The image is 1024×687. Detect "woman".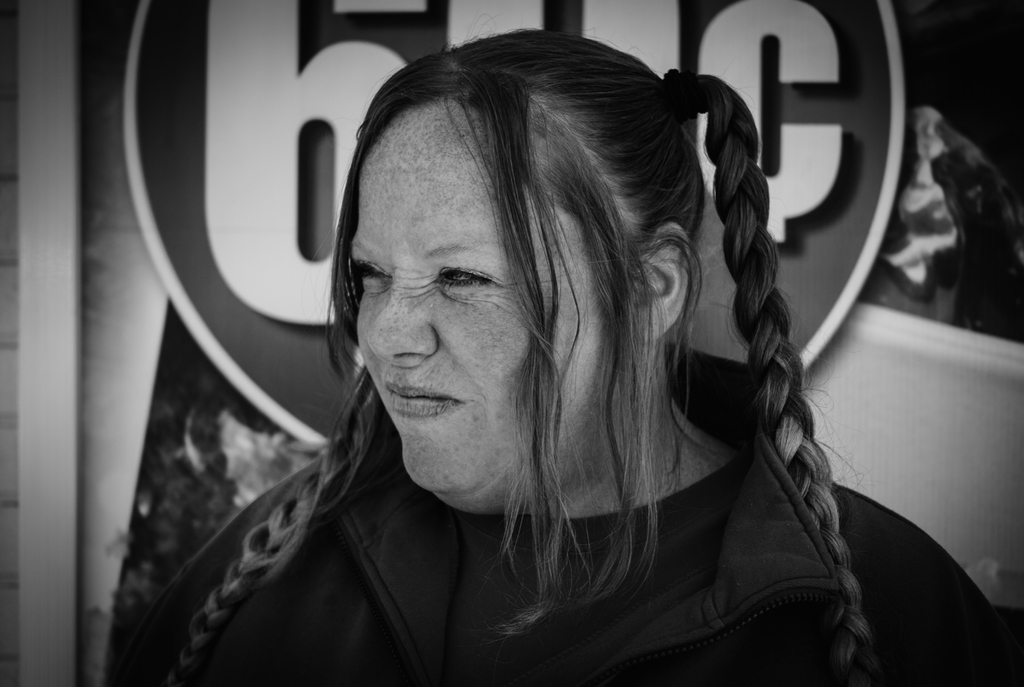
Detection: bbox=(134, 29, 1005, 686).
